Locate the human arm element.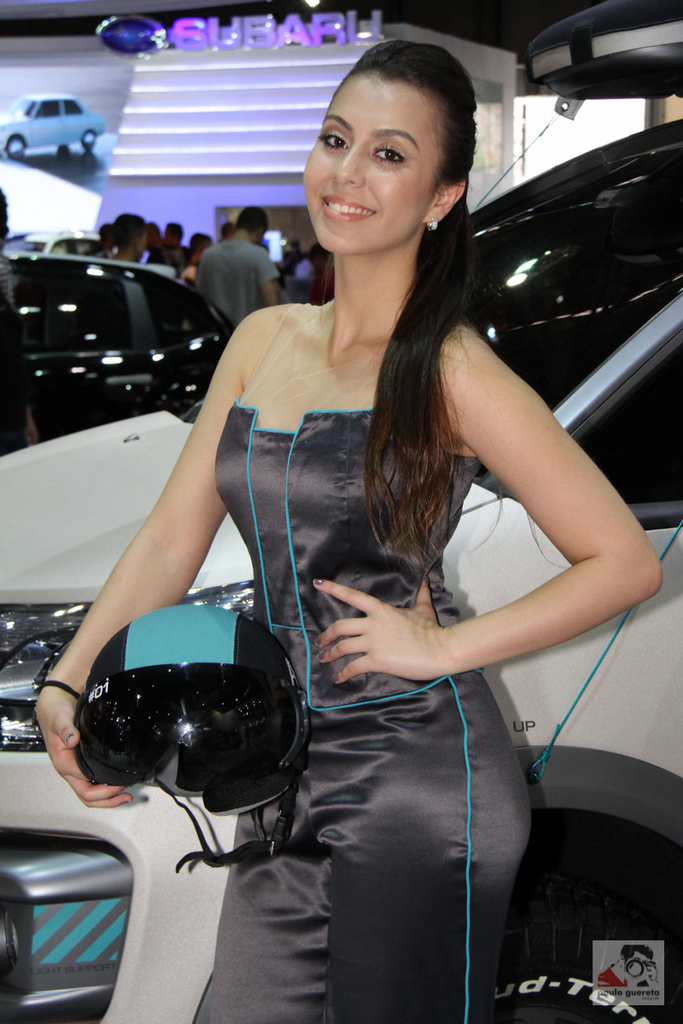
Element bbox: Rect(28, 303, 253, 813).
